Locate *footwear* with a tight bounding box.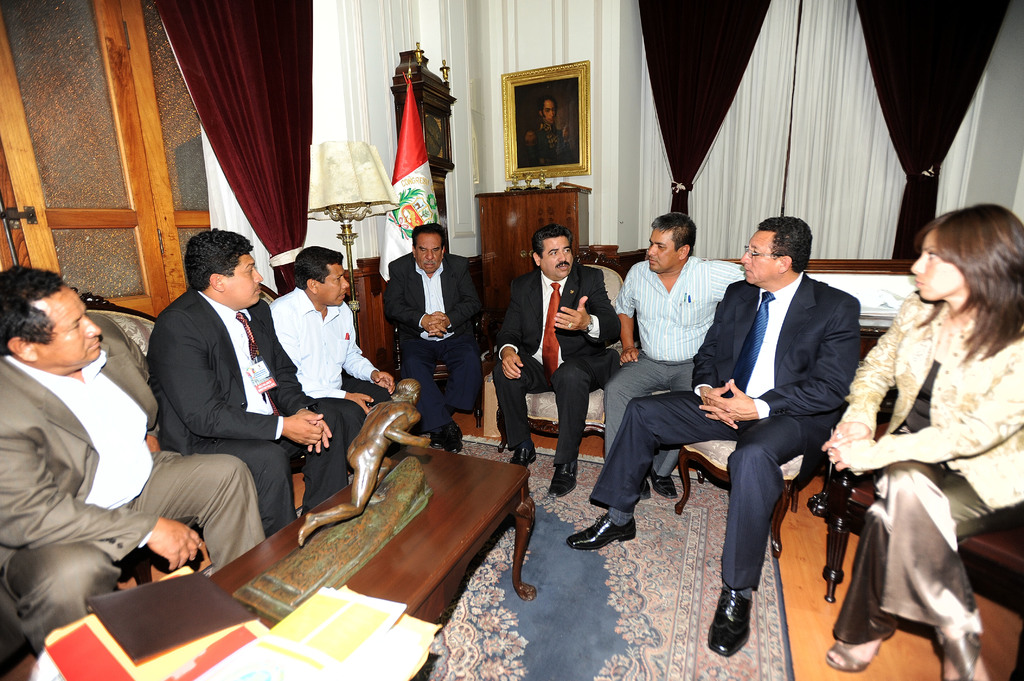
region(440, 419, 463, 453).
